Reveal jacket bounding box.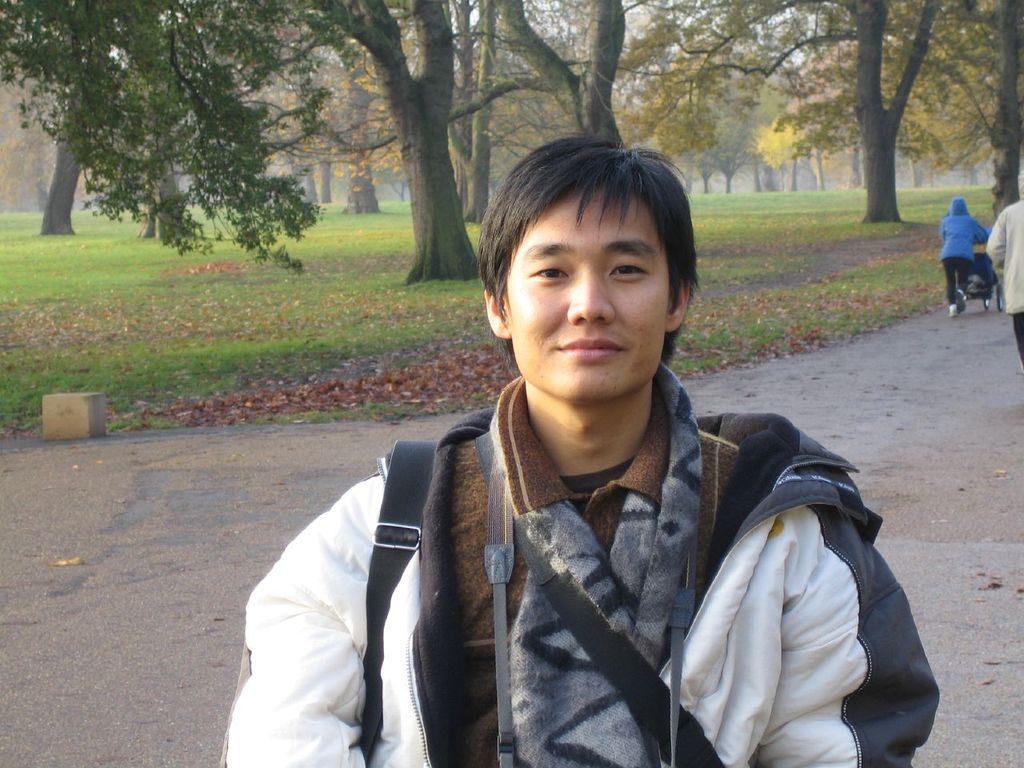
Revealed: pyautogui.locateOnScreen(362, 321, 941, 767).
